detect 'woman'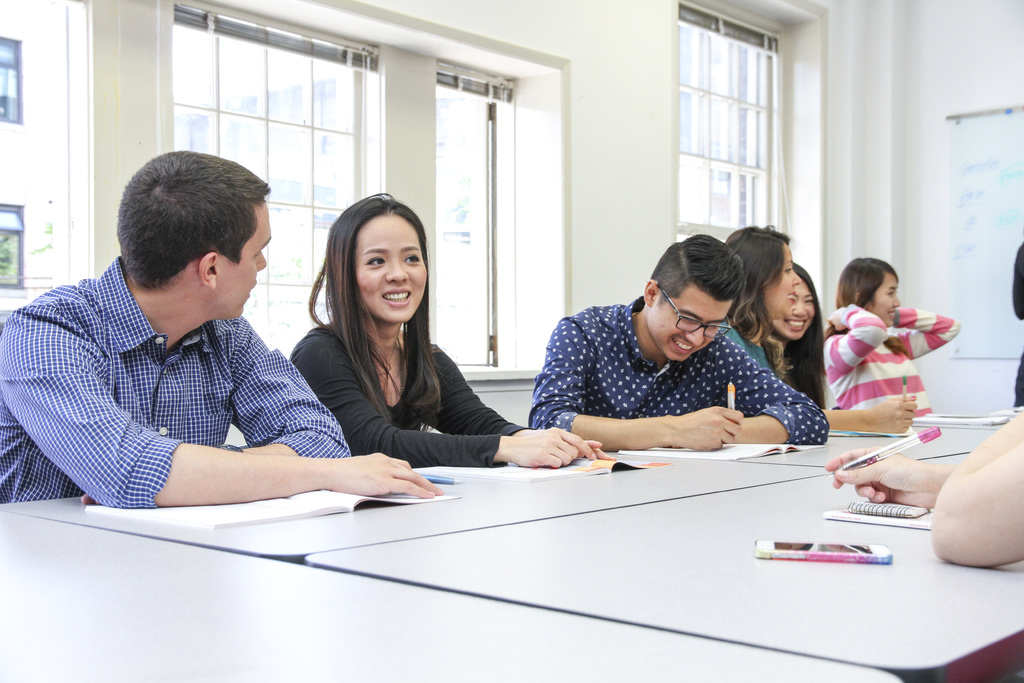
bbox=[715, 226, 796, 379]
